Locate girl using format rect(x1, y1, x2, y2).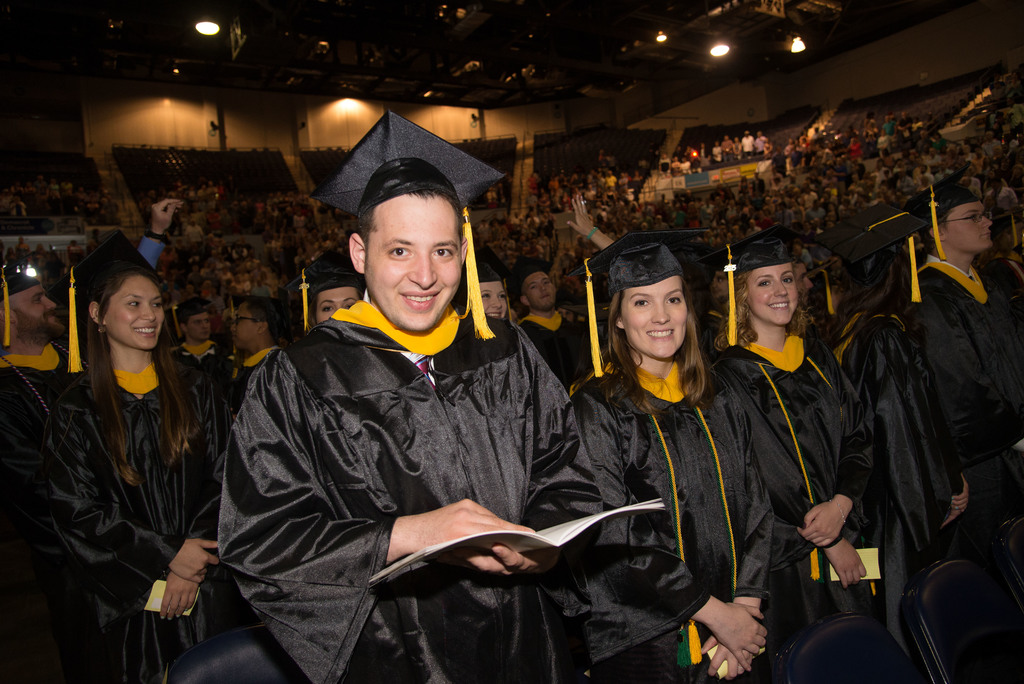
rect(696, 222, 884, 683).
